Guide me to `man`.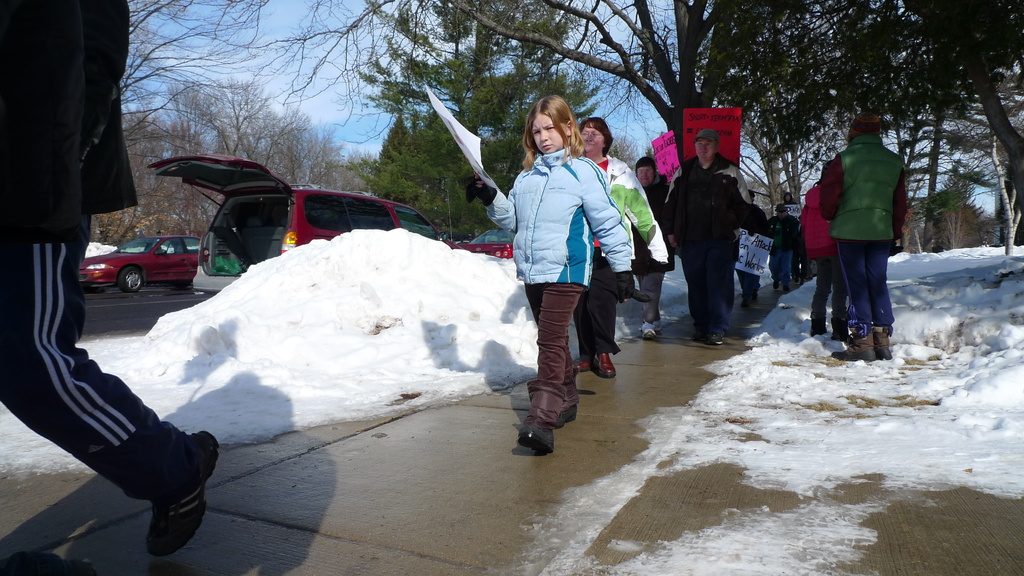
Guidance: box=[804, 180, 856, 343].
